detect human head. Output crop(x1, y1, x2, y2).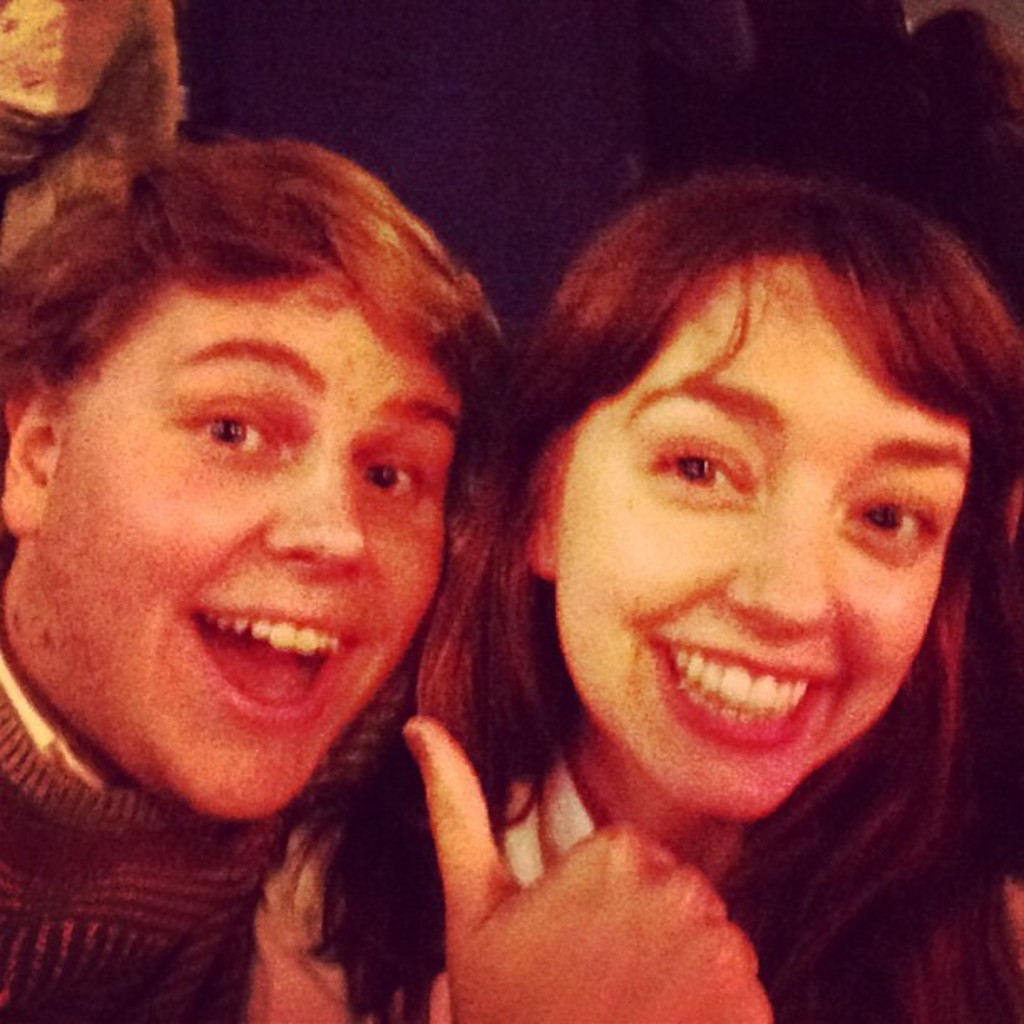
crop(0, 139, 512, 822).
